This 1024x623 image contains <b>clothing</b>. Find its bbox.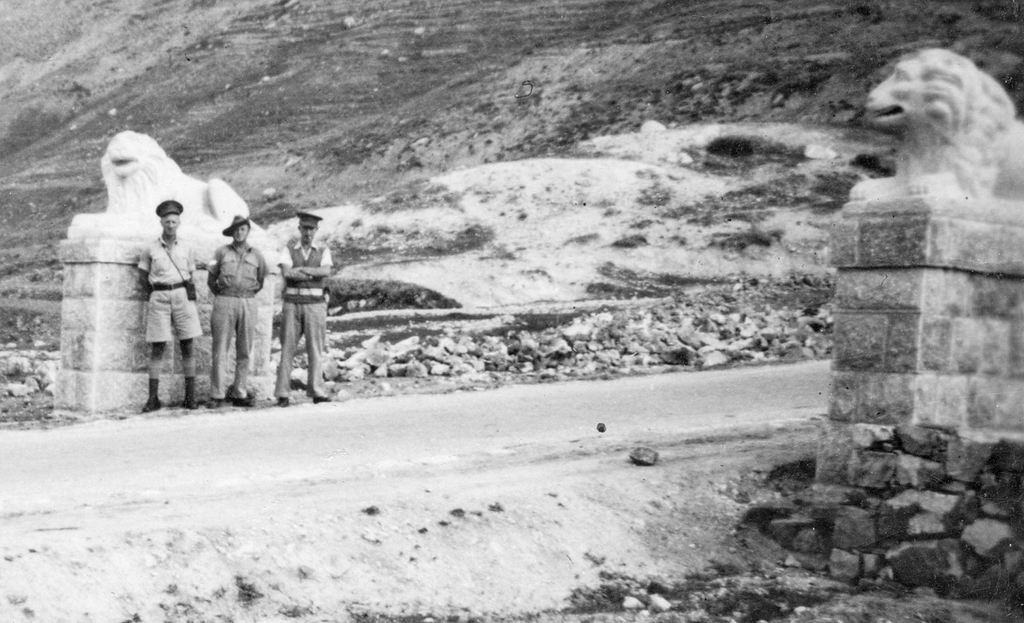
bbox(207, 243, 266, 391).
